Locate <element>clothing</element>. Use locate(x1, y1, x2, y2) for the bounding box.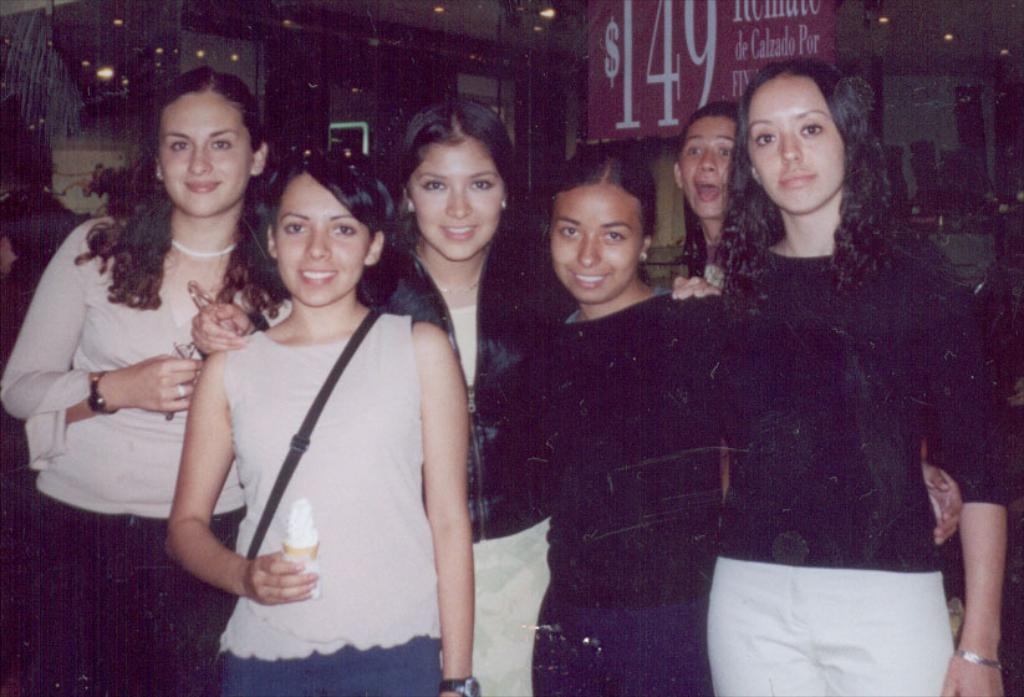
locate(699, 214, 989, 691).
